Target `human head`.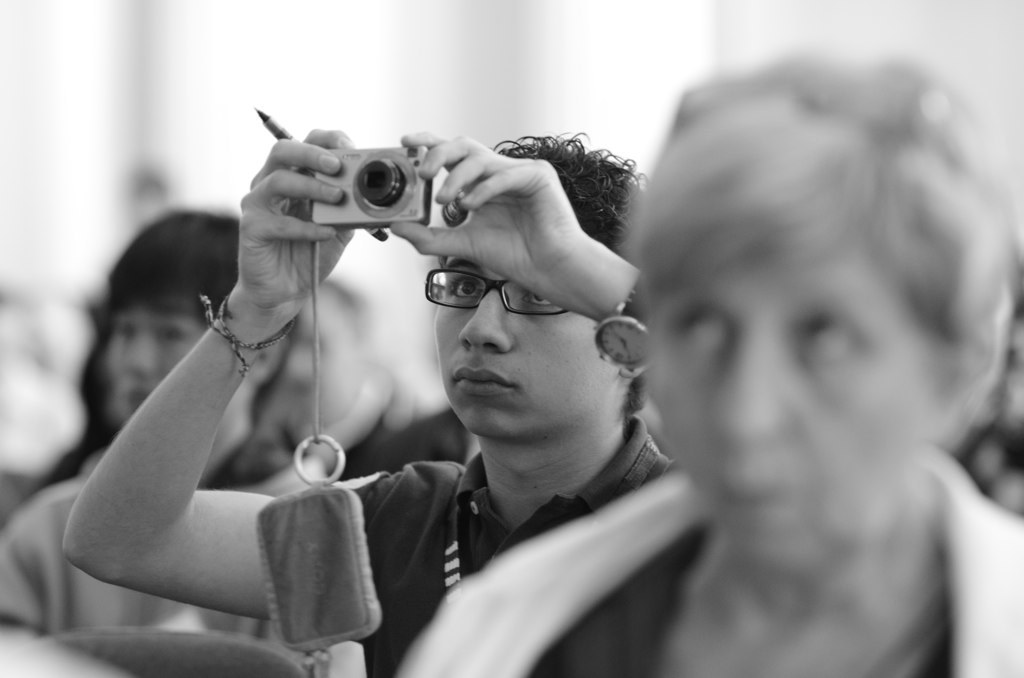
Target region: 630:44:997:579.
